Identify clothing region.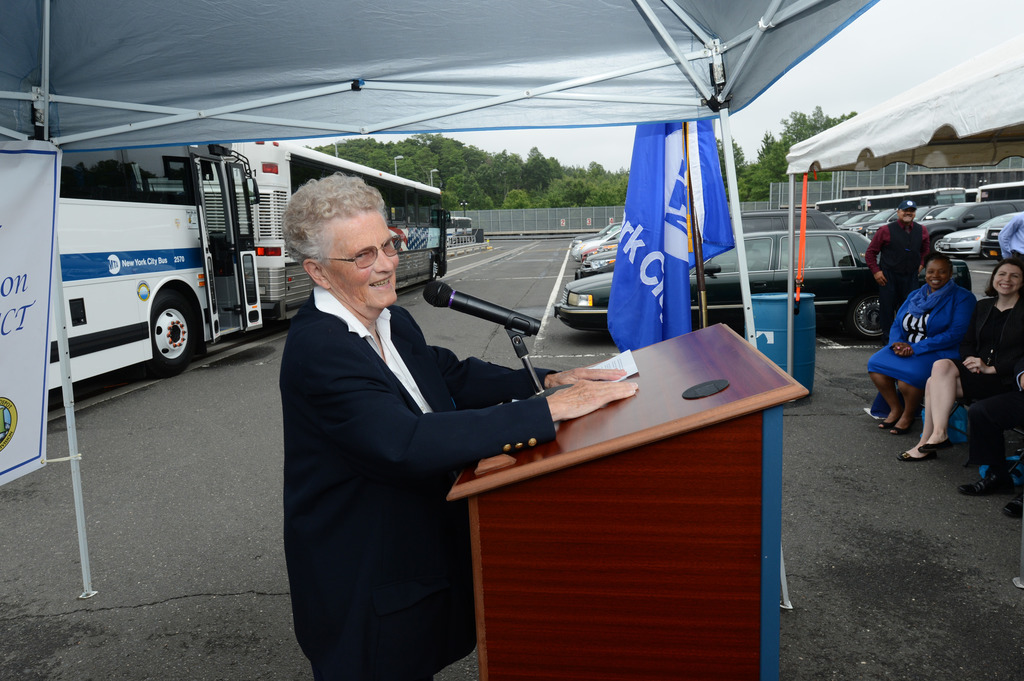
Region: bbox=(863, 207, 945, 330).
